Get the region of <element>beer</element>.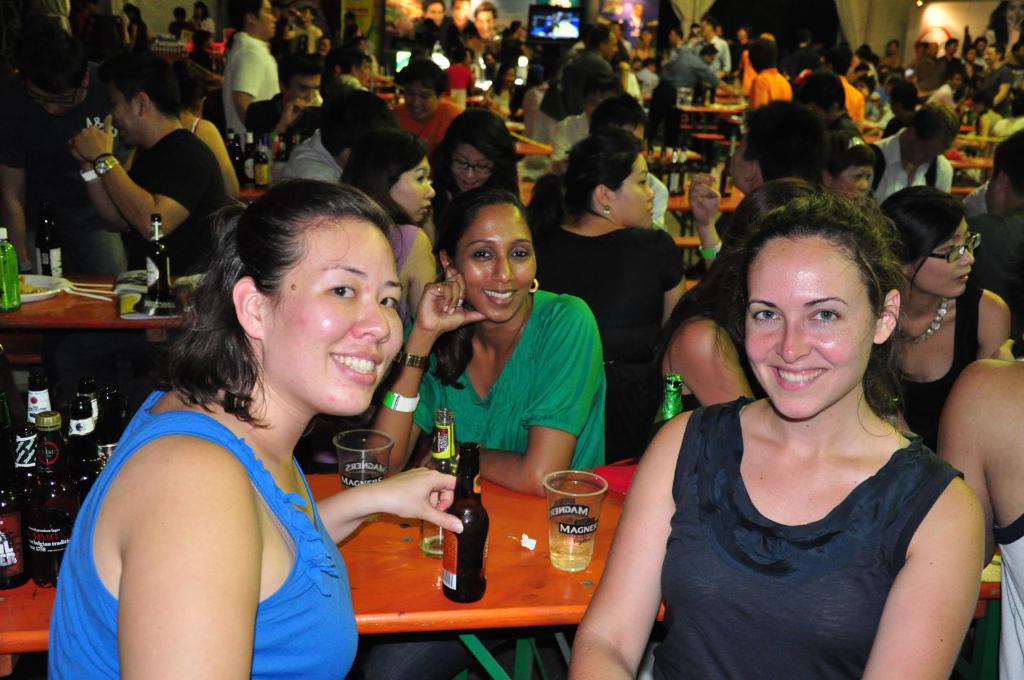
[657,376,689,422].
